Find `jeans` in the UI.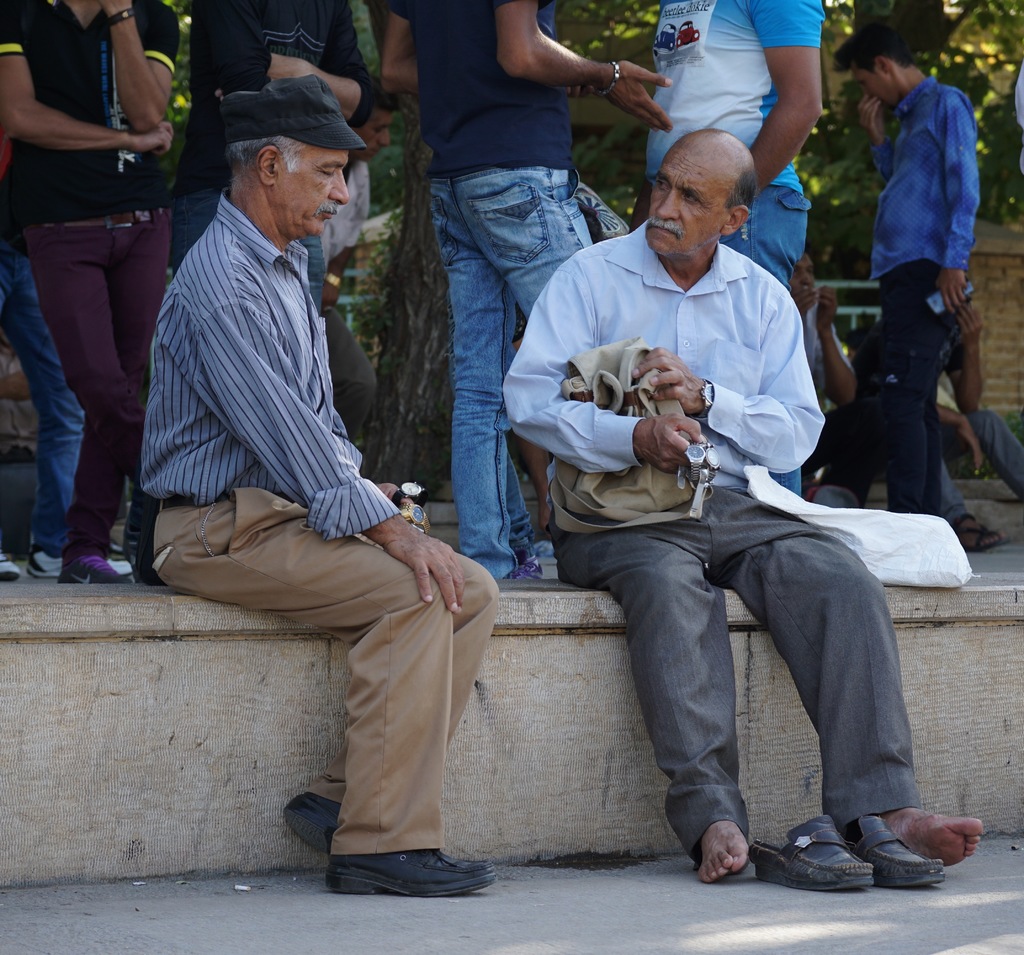
UI element at <box>426,179,598,582</box>.
